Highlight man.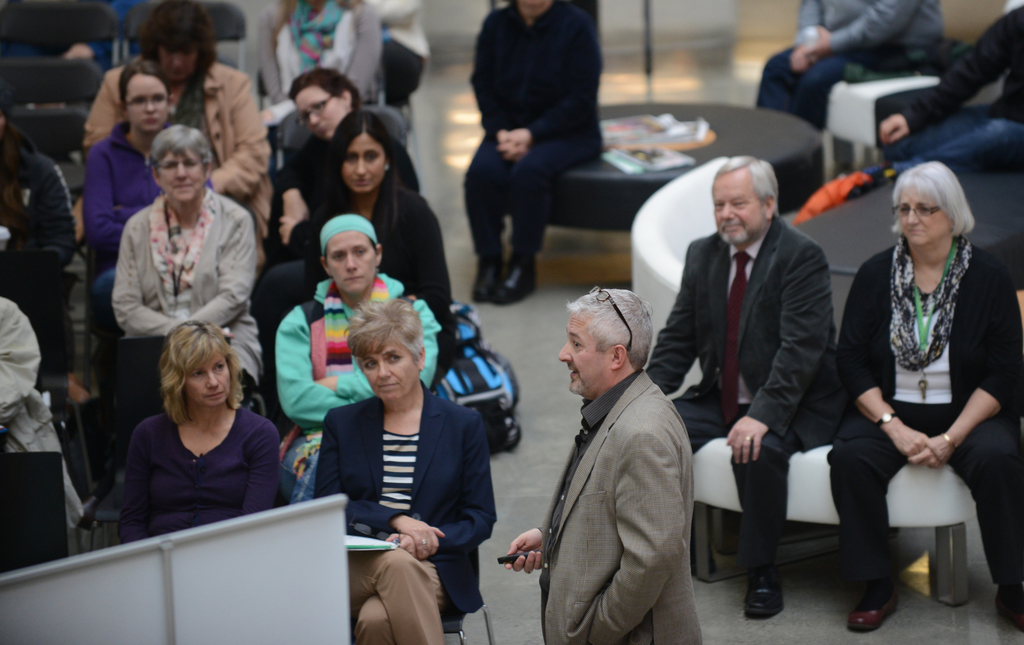
Highlighted region: x1=516, y1=269, x2=725, y2=642.
